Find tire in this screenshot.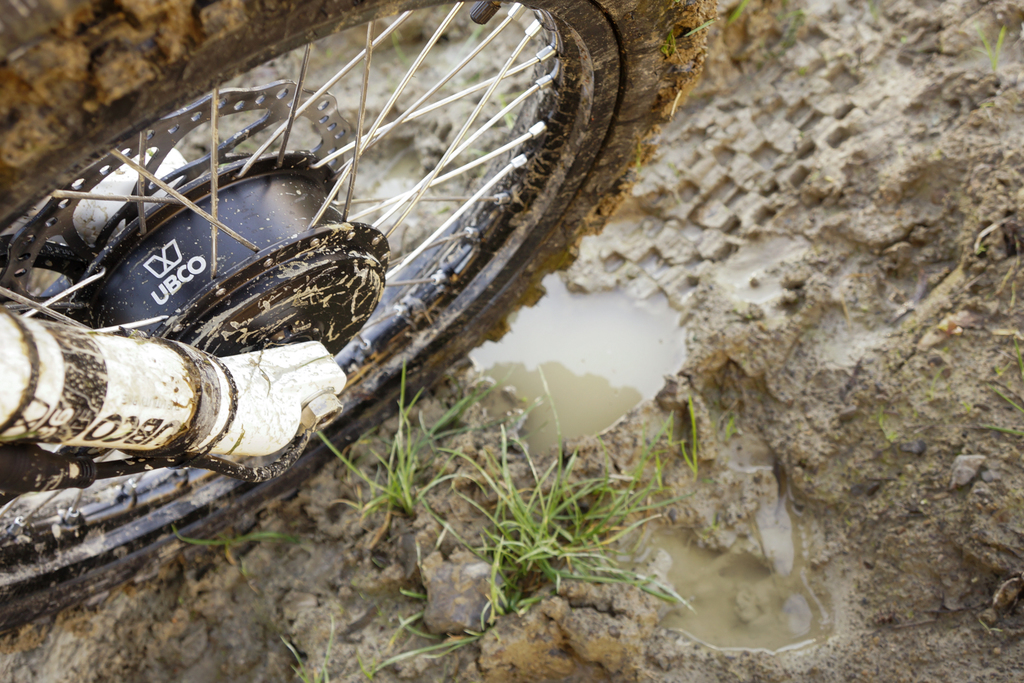
The bounding box for tire is l=0, t=0, r=714, b=637.
